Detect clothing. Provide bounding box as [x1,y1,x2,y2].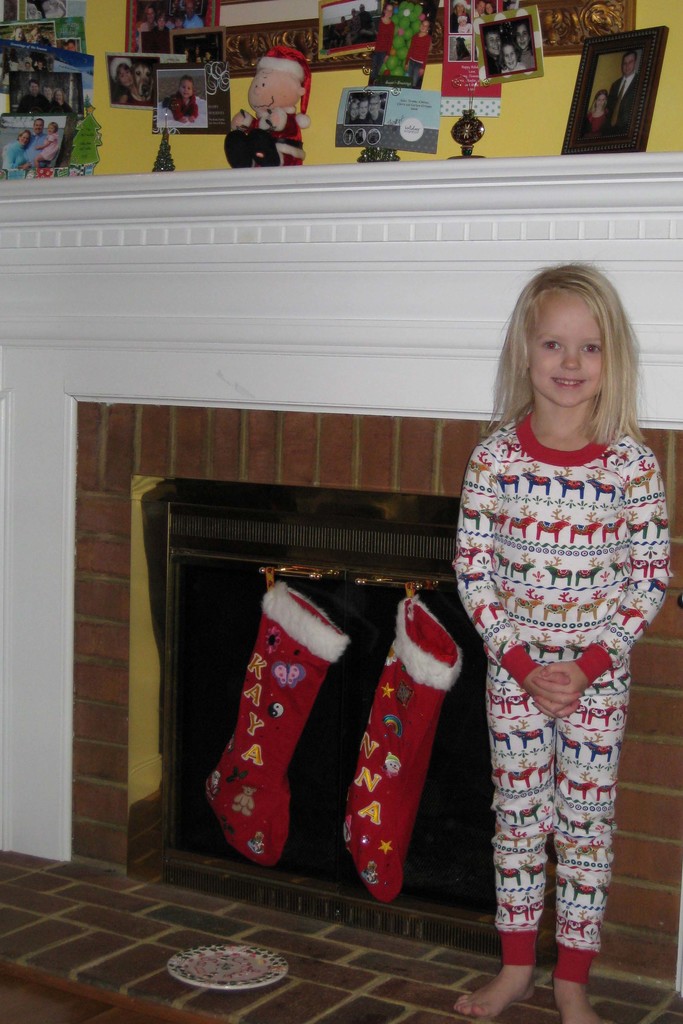
[483,52,502,78].
